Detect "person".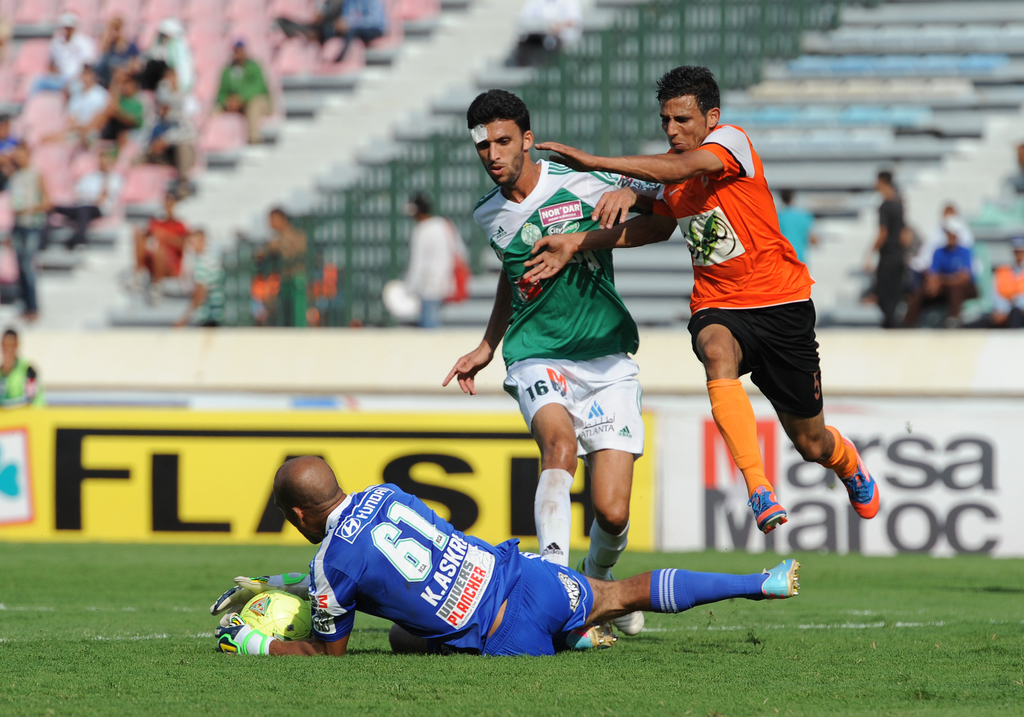
Detected at 1004/145/1023/197.
